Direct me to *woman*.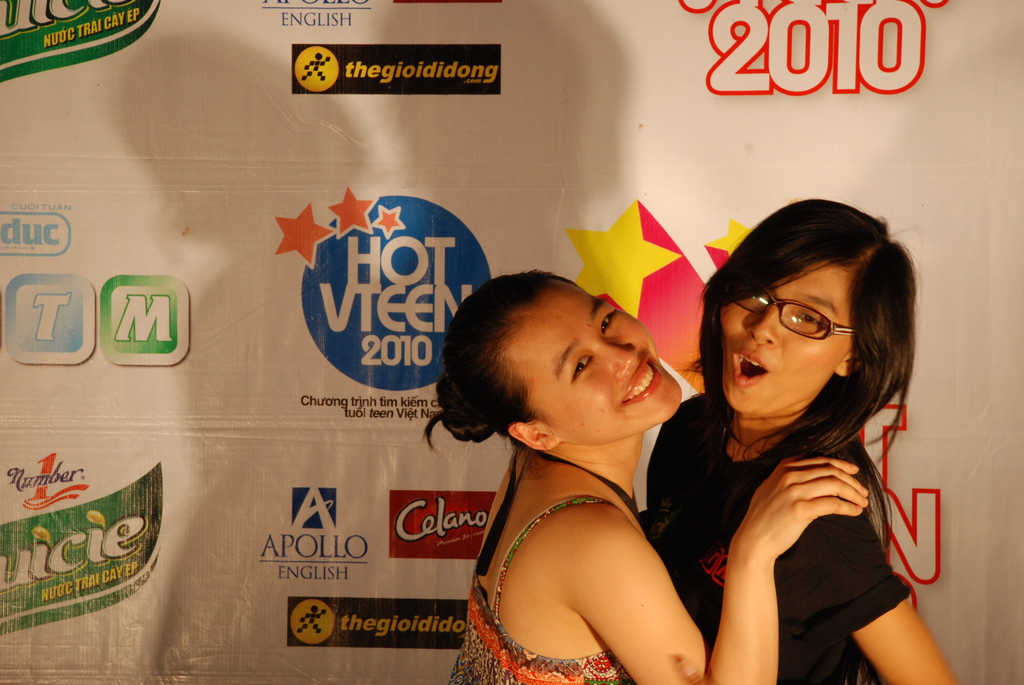
Direction: (414, 273, 874, 684).
